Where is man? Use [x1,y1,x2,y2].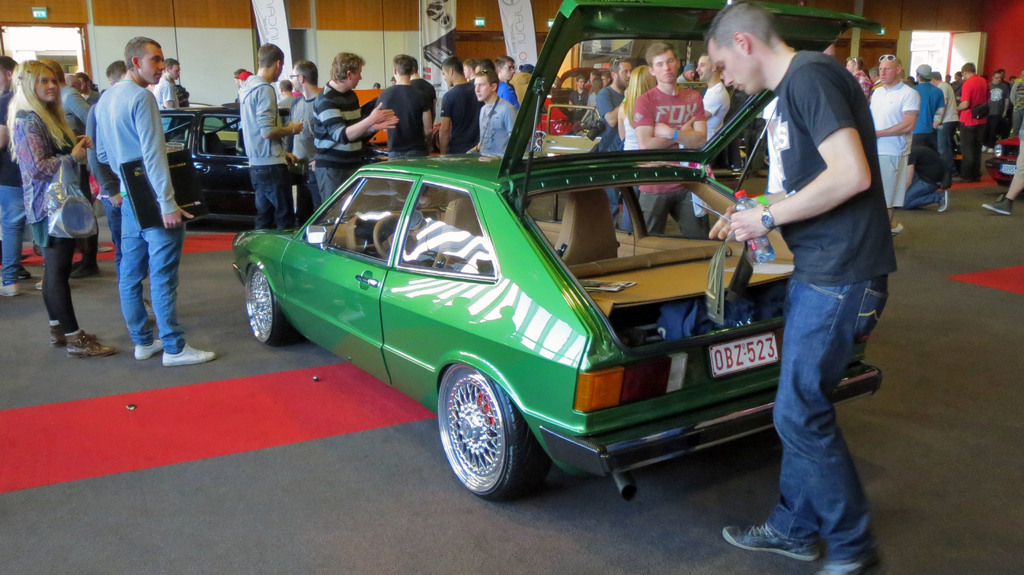
[472,55,522,111].
